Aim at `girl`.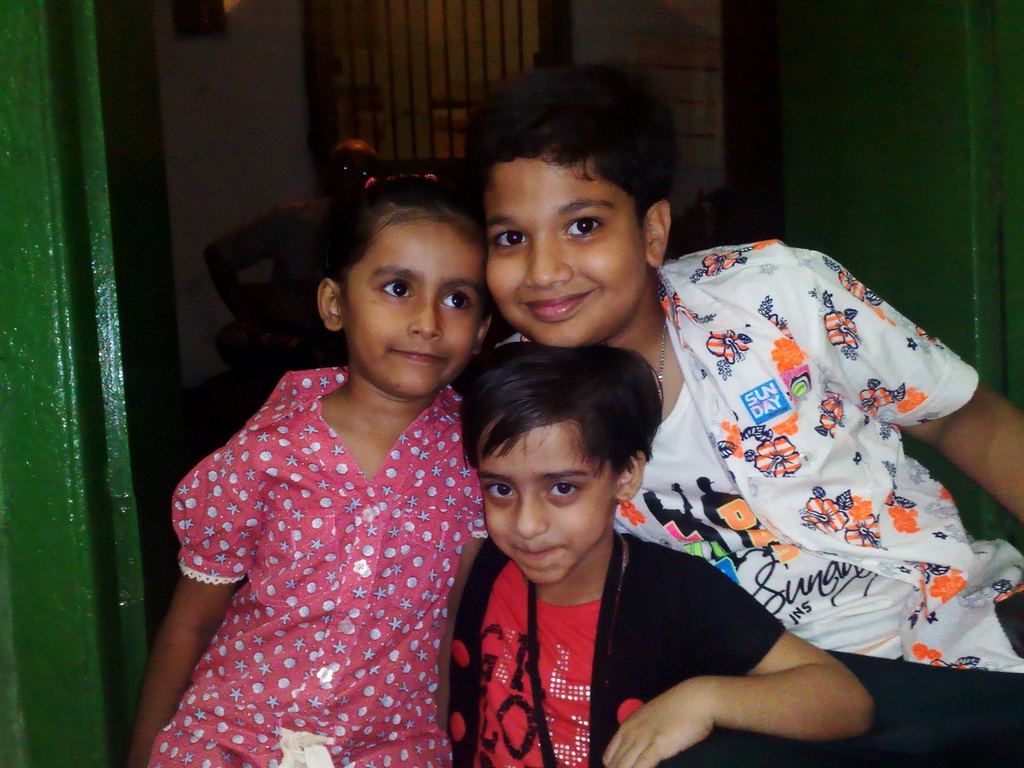
Aimed at <box>123,172,487,766</box>.
